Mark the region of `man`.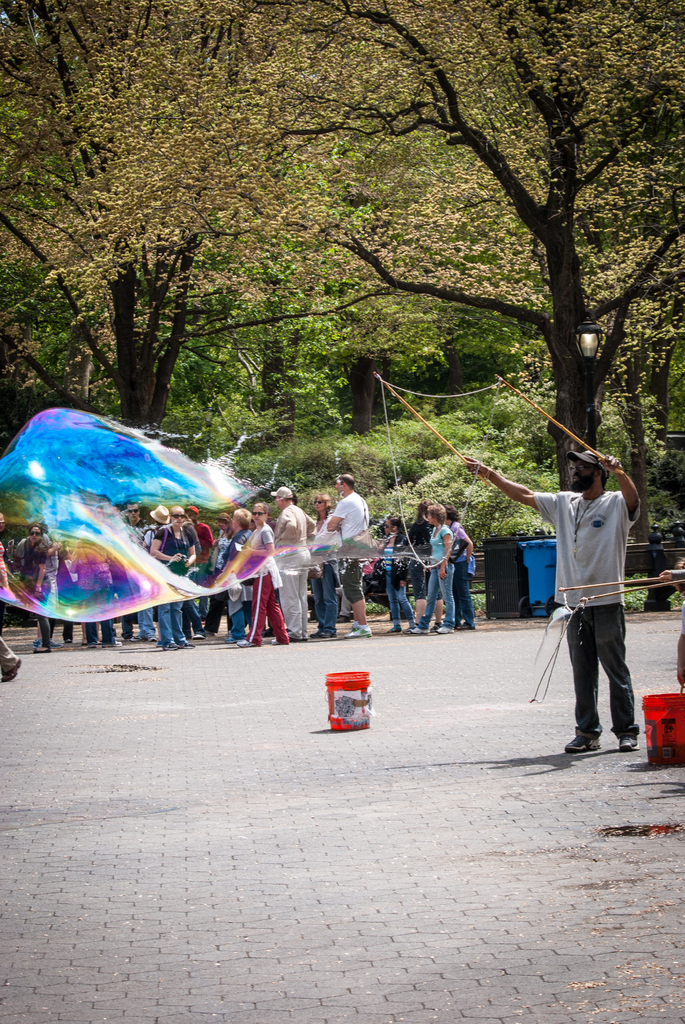
Region: box(127, 499, 150, 545).
